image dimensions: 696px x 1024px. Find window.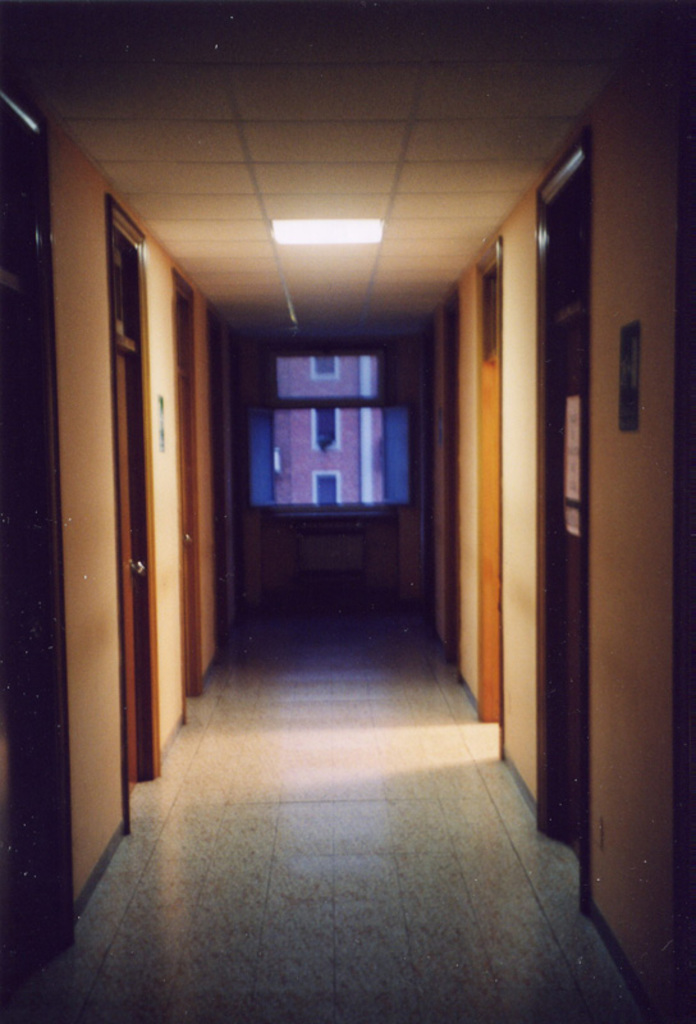
select_region(304, 353, 338, 383).
